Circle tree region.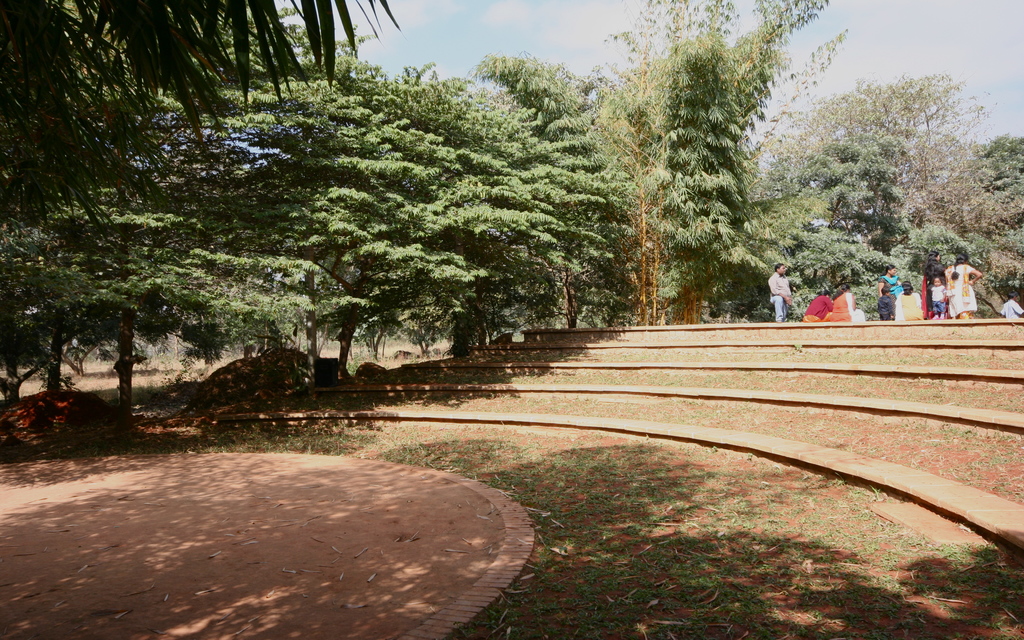
Region: [x1=589, y1=22, x2=669, y2=315].
